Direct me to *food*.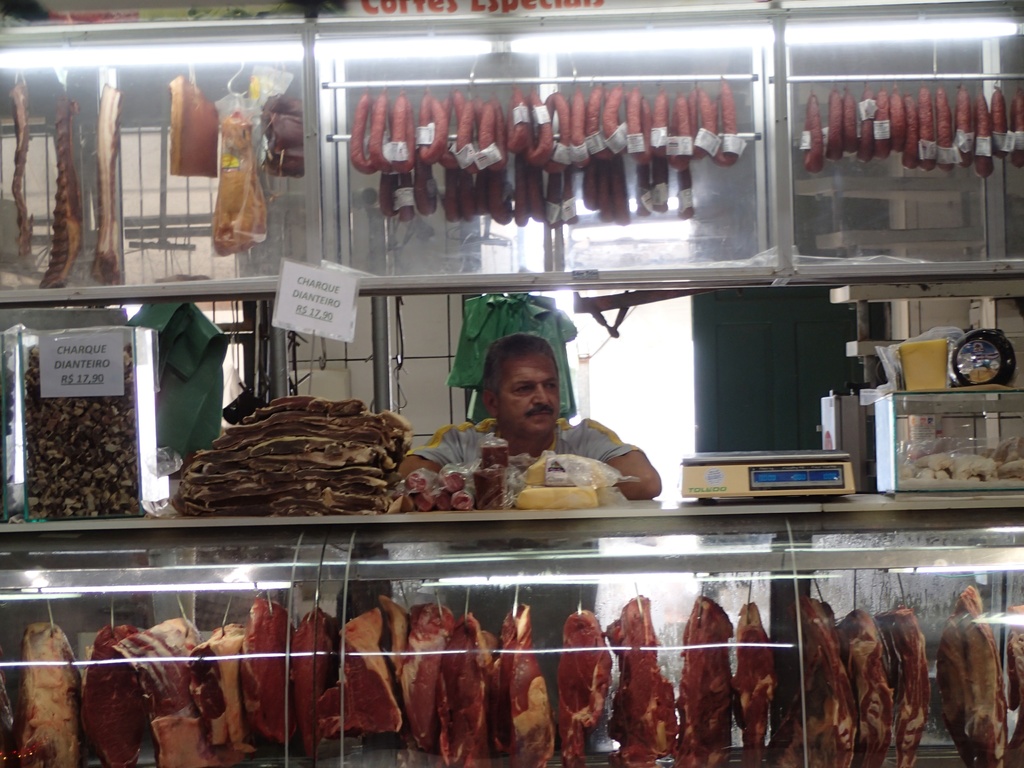
Direction: locate(284, 609, 340, 752).
